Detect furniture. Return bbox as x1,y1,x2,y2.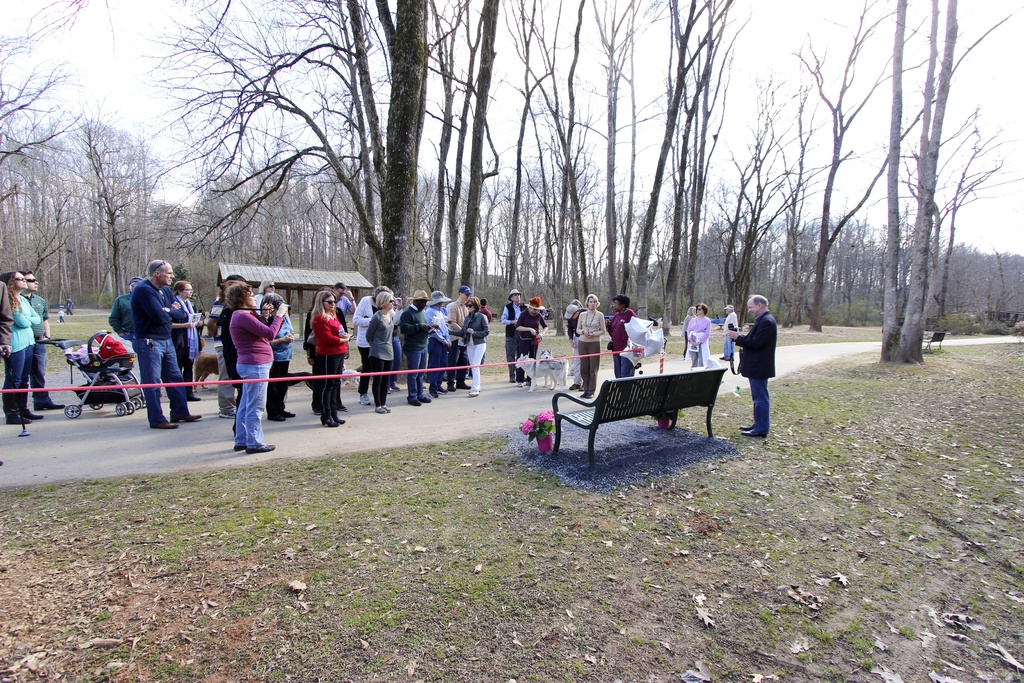
716,322,726,329.
